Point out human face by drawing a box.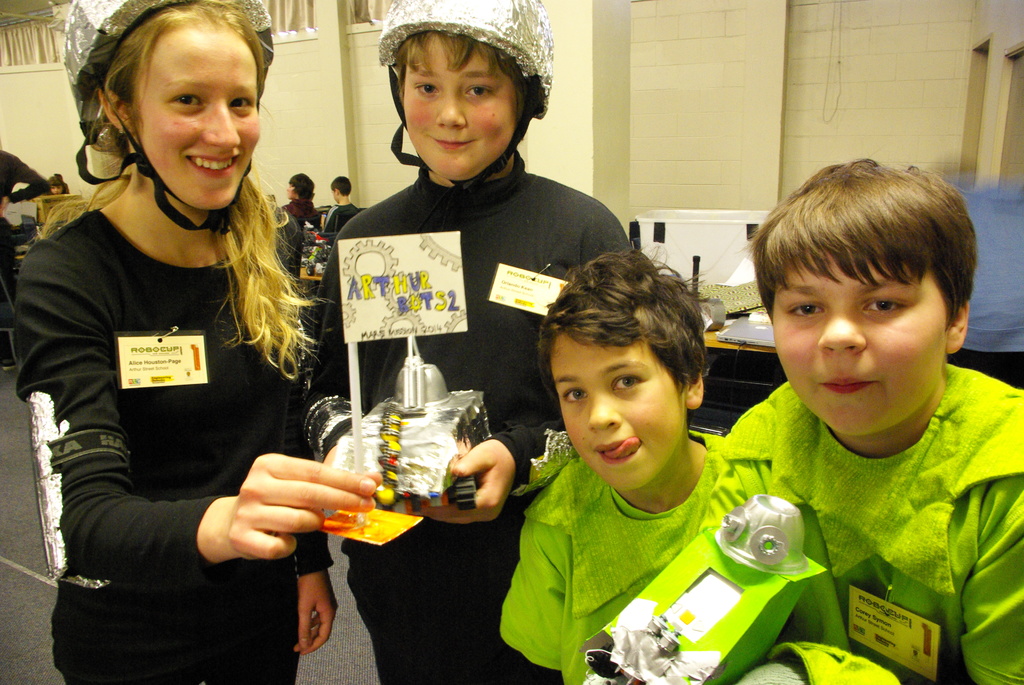
crop(553, 332, 677, 484).
